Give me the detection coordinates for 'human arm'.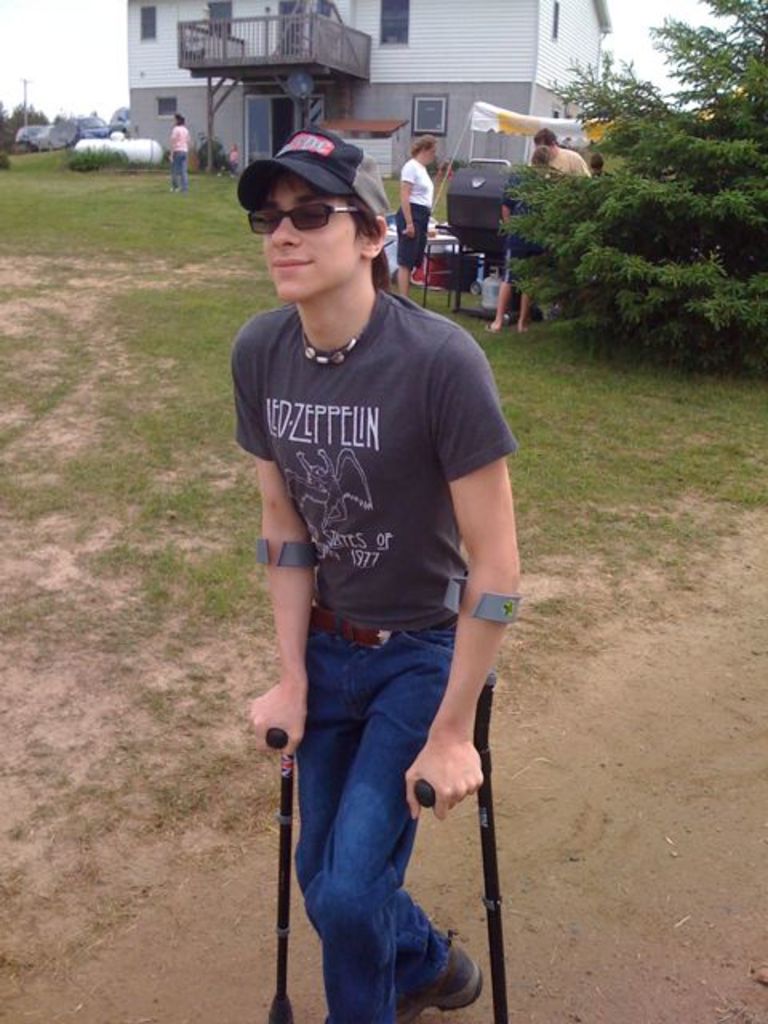
496/171/525/229.
